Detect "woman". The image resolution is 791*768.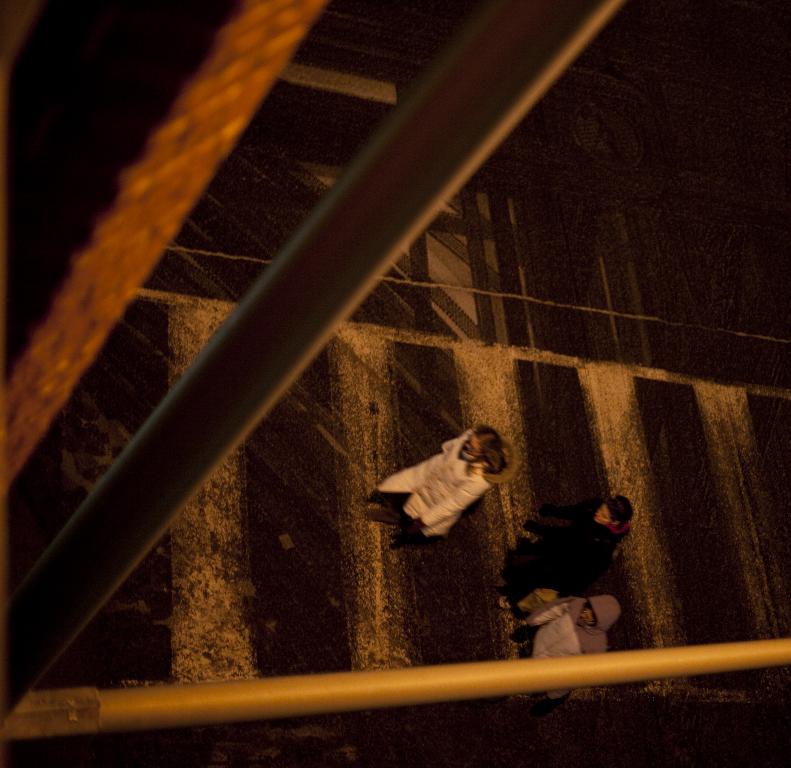
detection(513, 599, 630, 705).
